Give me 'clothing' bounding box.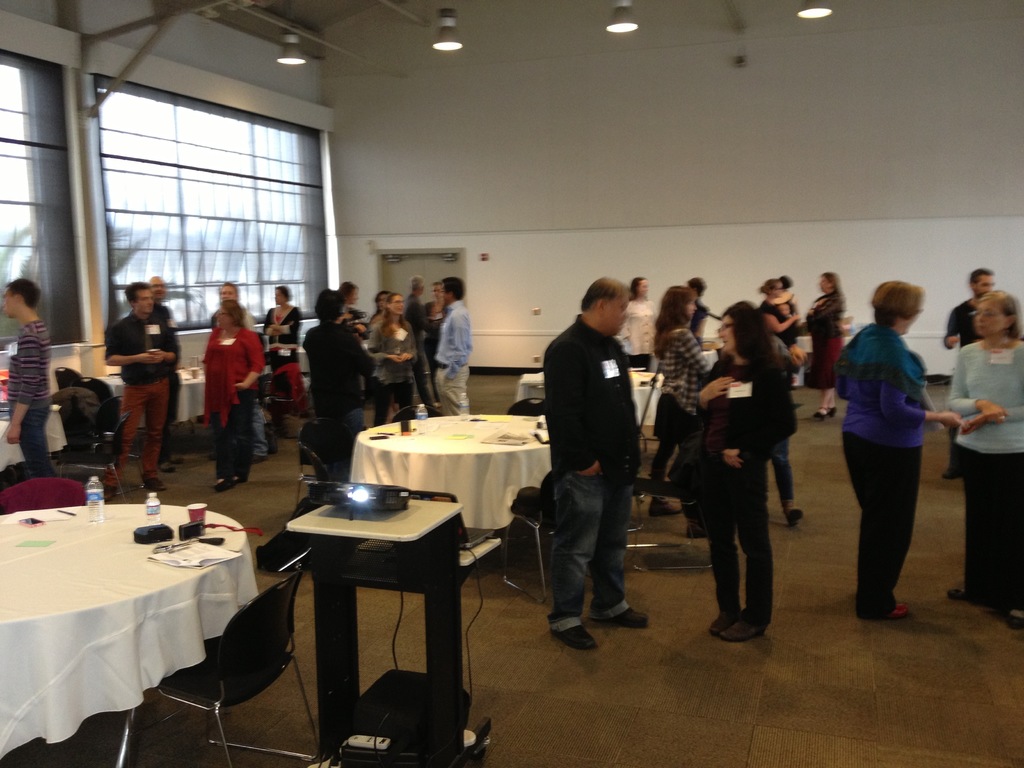
(18,412,59,486).
